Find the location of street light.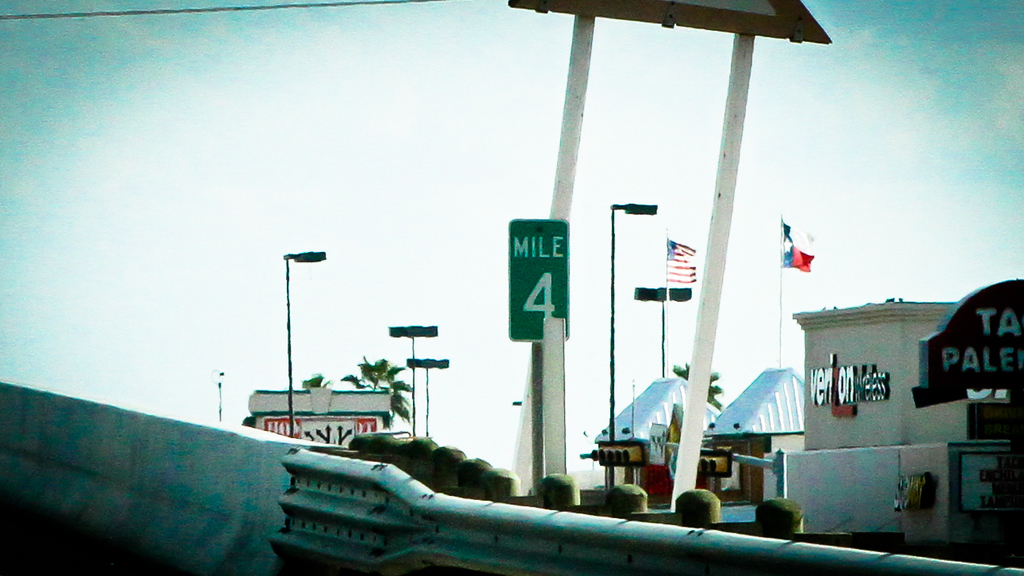
Location: 606,202,656,488.
